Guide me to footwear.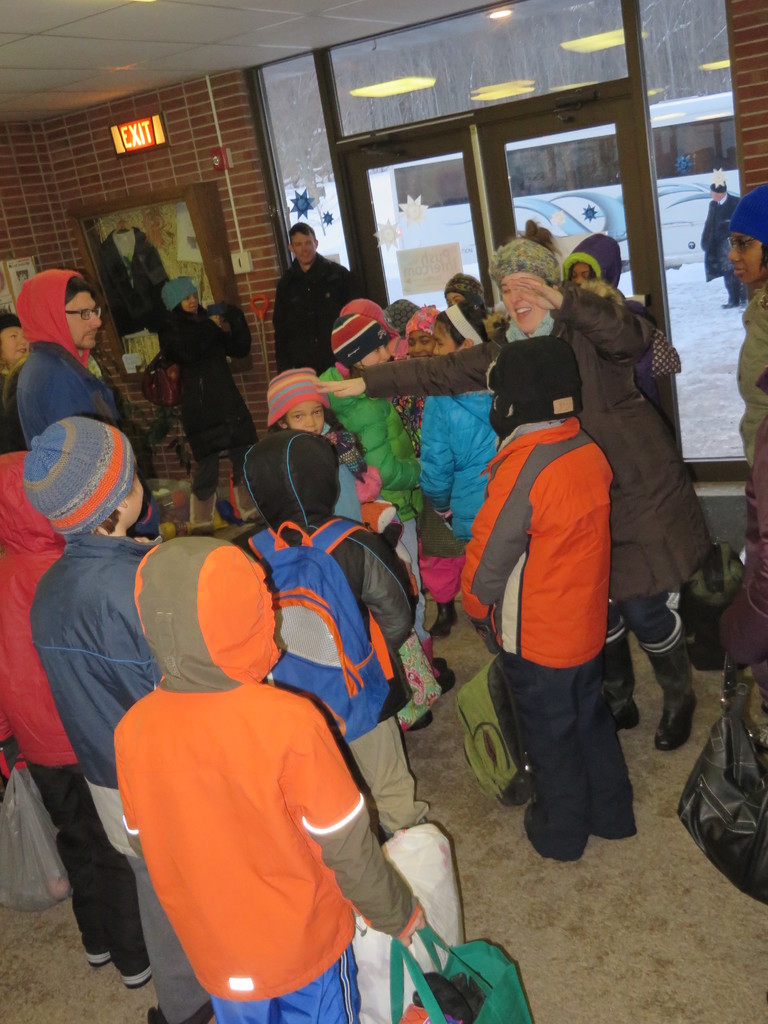
Guidance: <region>409, 708, 432, 736</region>.
